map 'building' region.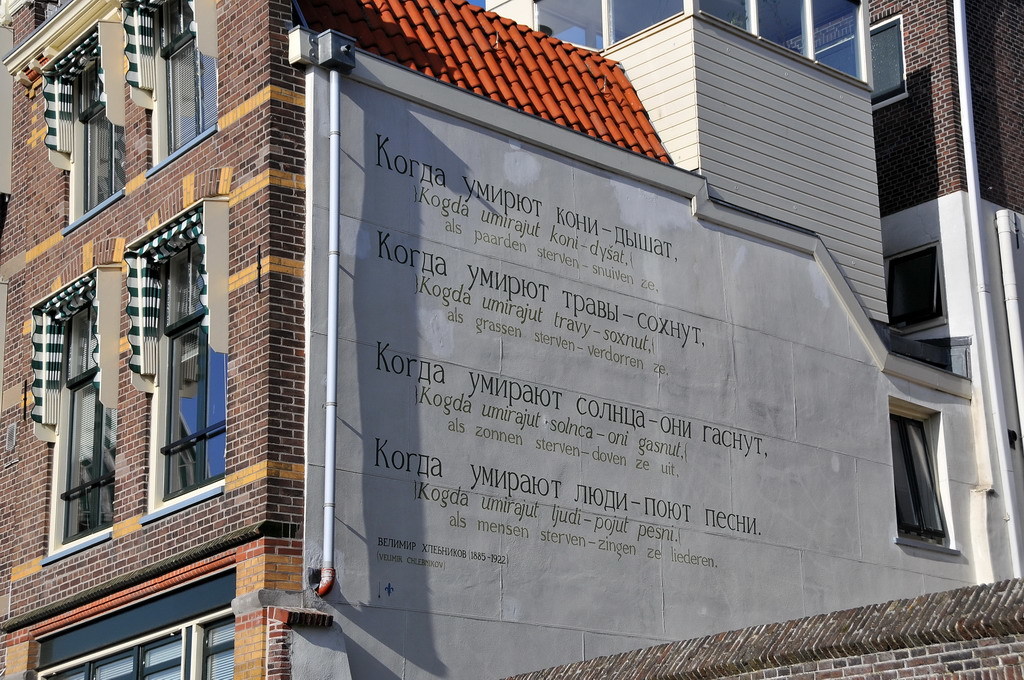
Mapped to [0, 0, 1023, 679].
